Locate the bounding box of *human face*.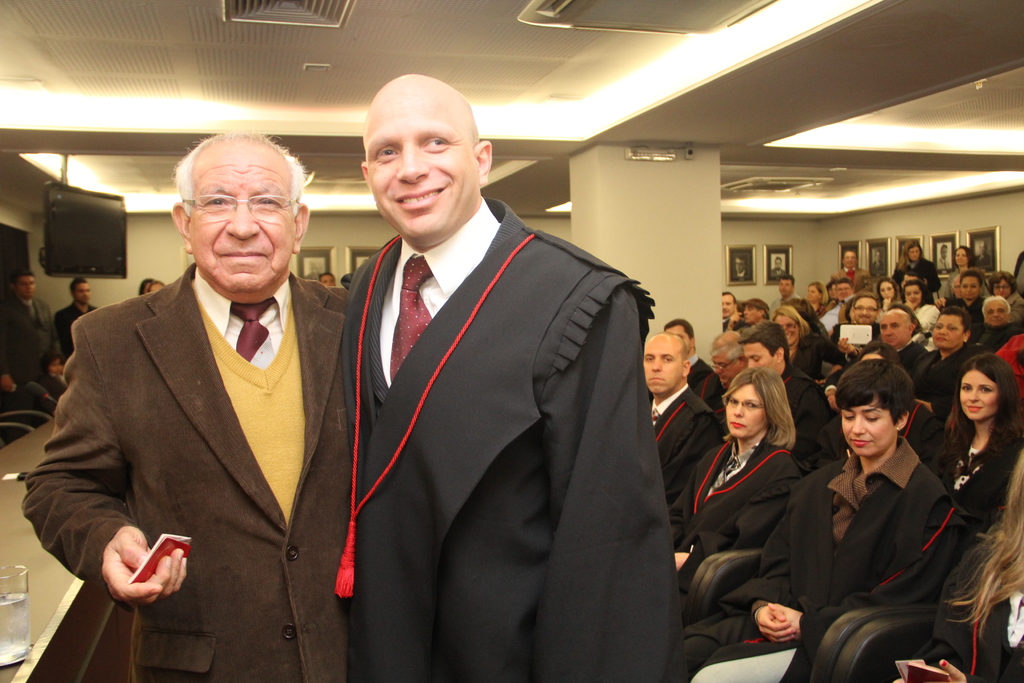
Bounding box: left=187, top=152, right=293, bottom=289.
